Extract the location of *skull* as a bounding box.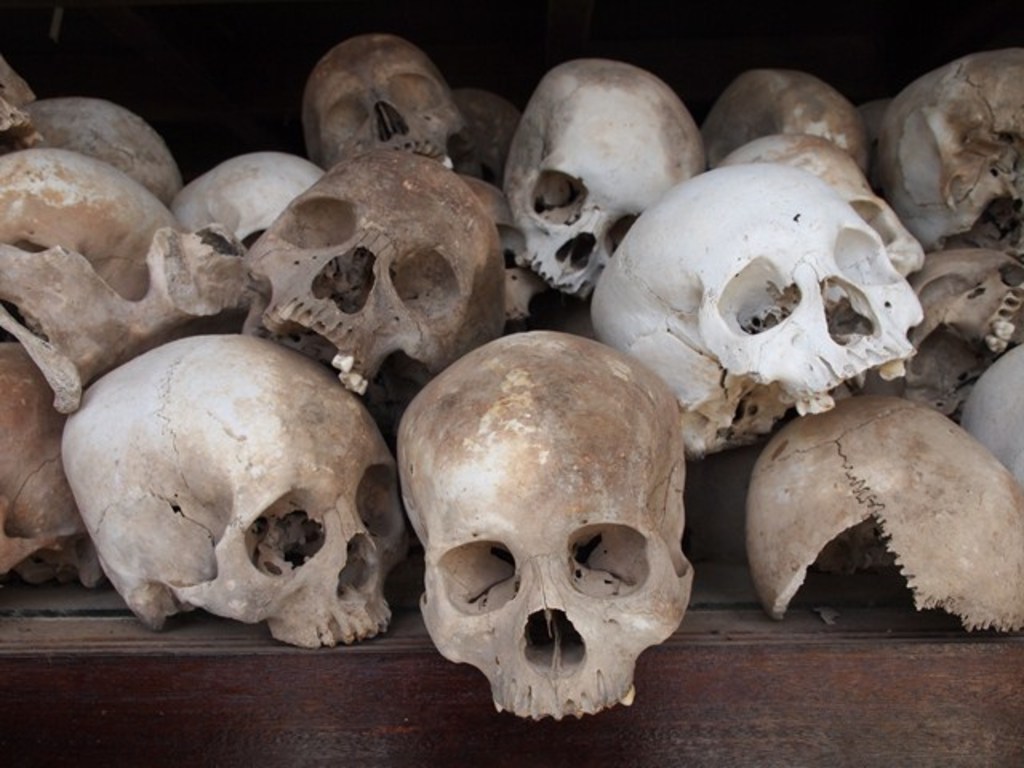
[245, 150, 515, 446].
